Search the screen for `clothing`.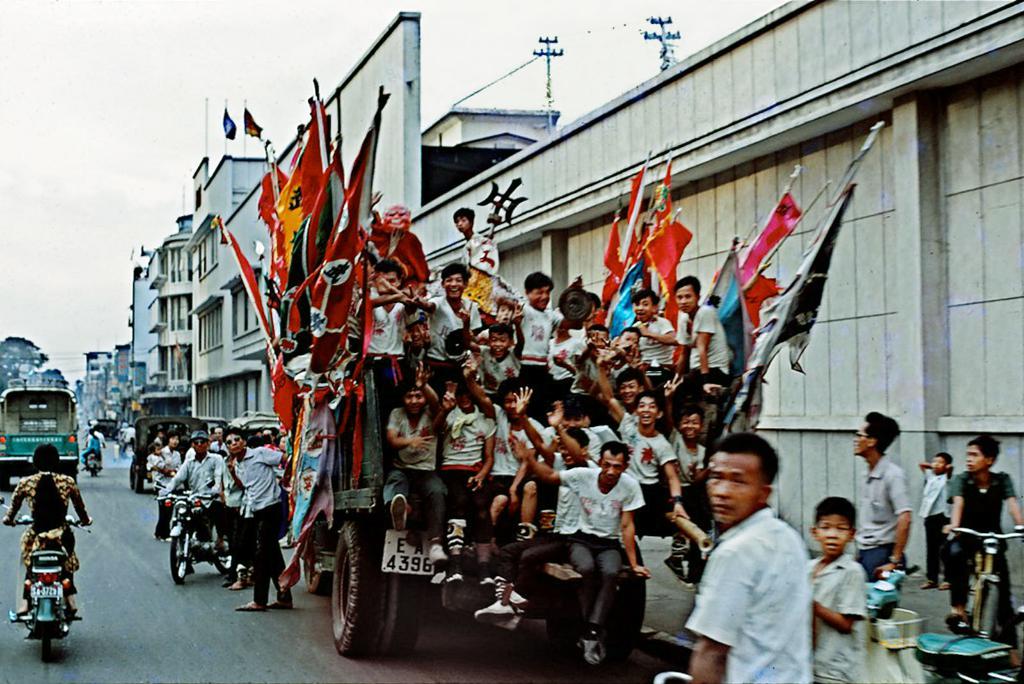
Found at 429 296 483 367.
